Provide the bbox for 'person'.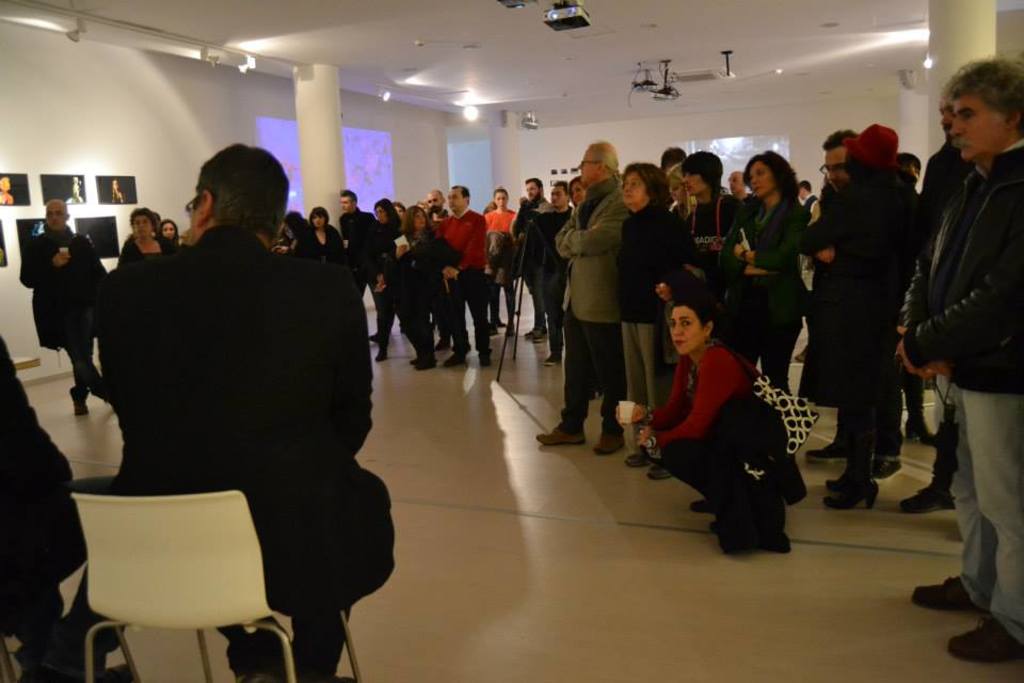
l=318, t=207, r=347, b=242.
